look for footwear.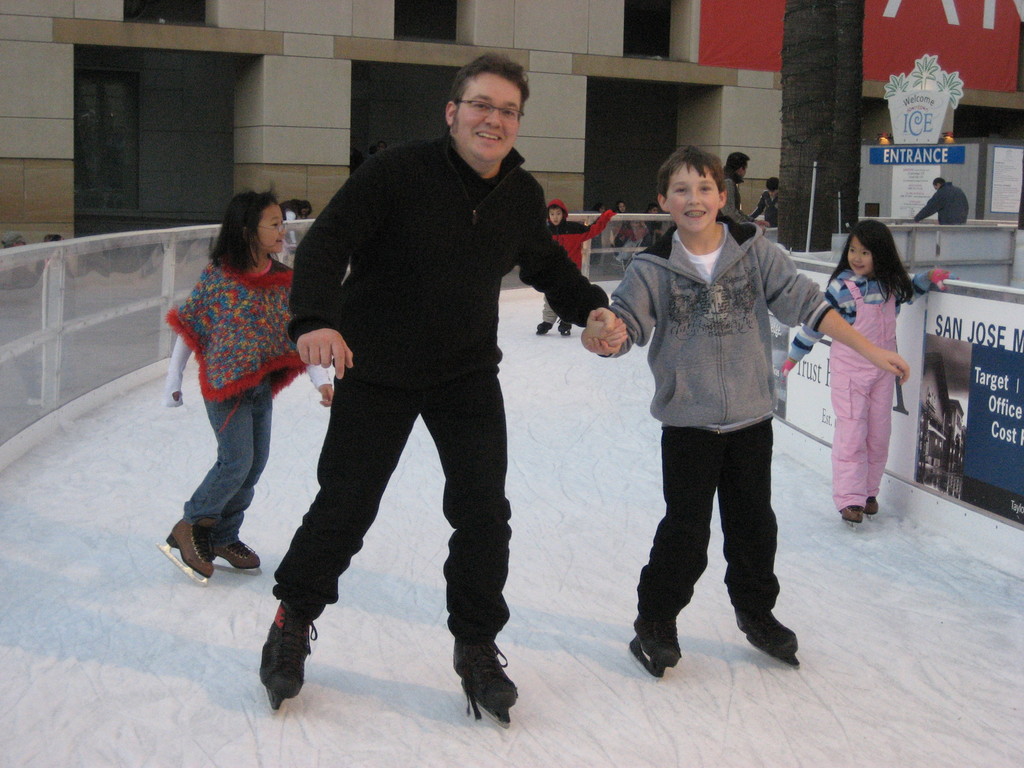
Found: {"x1": 841, "y1": 504, "x2": 863, "y2": 525}.
